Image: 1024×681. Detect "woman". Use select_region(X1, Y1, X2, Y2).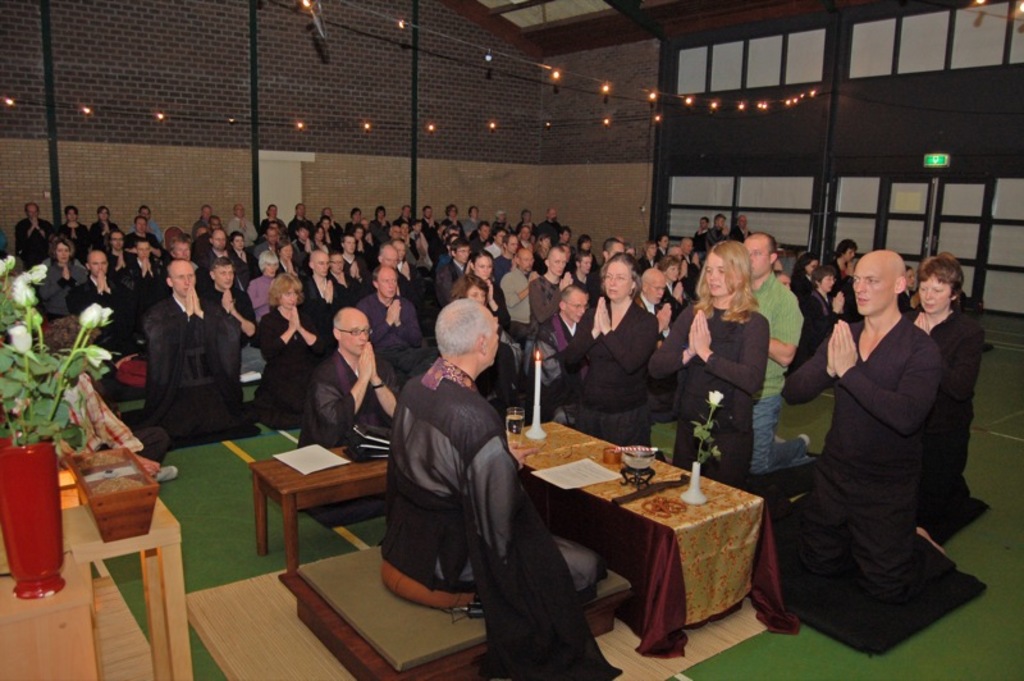
select_region(253, 269, 335, 426).
